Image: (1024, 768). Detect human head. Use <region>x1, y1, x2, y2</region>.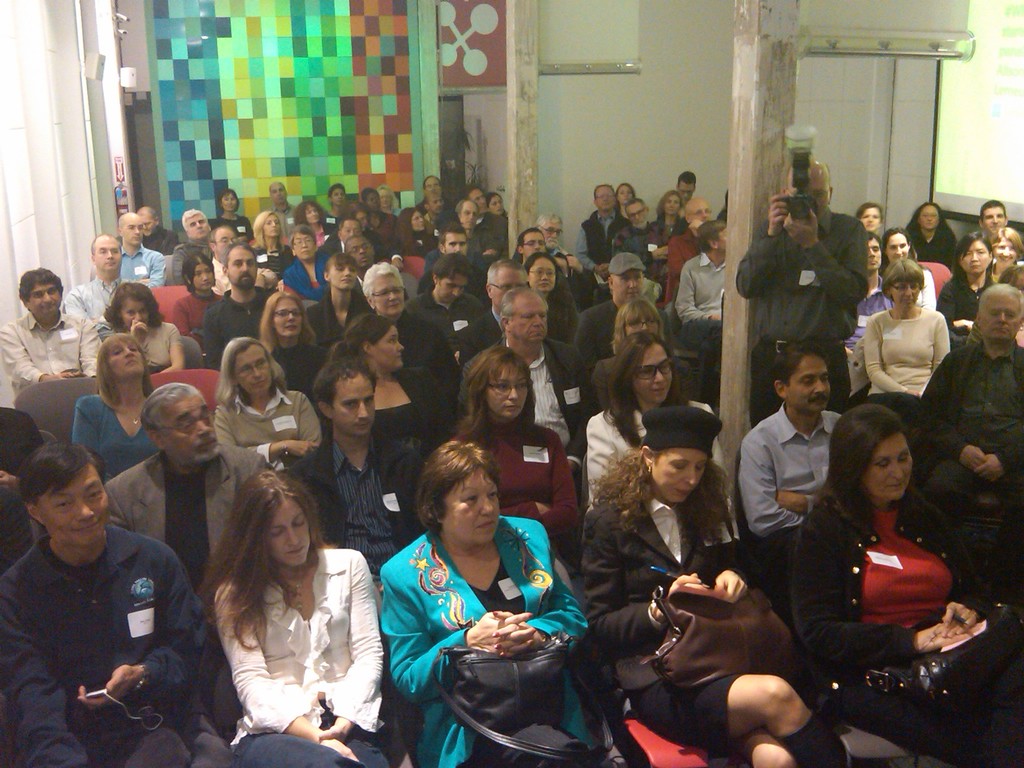
<region>852, 415, 932, 517</region>.
